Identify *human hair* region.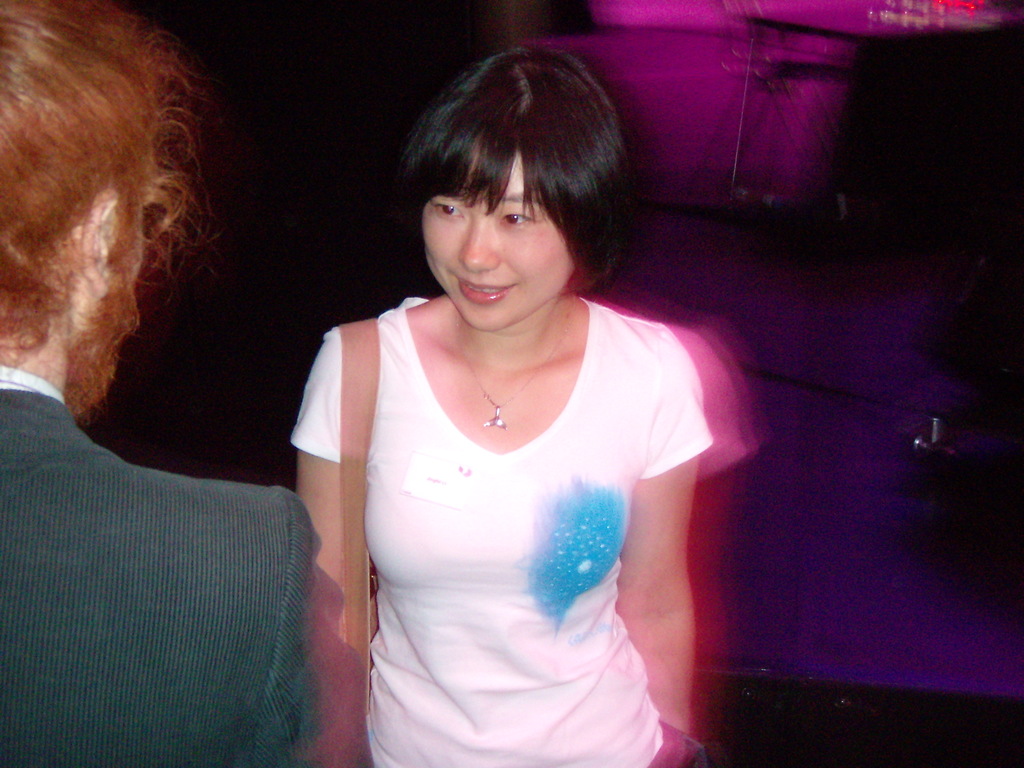
Region: [x1=0, y1=0, x2=228, y2=371].
